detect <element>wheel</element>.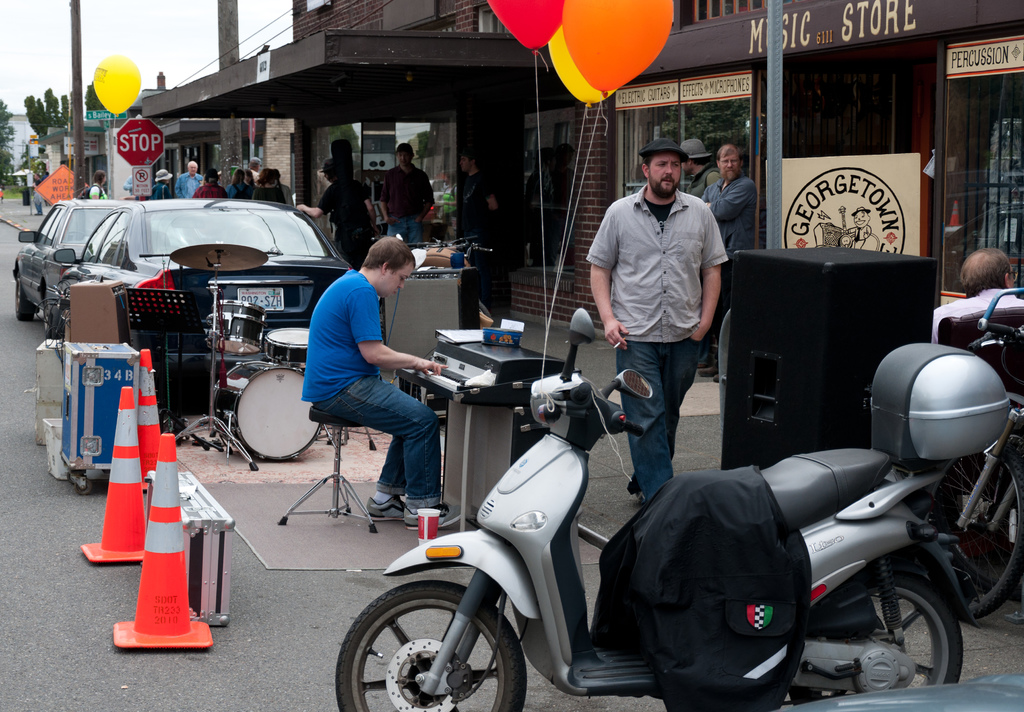
Detected at bbox=(891, 448, 1023, 627).
